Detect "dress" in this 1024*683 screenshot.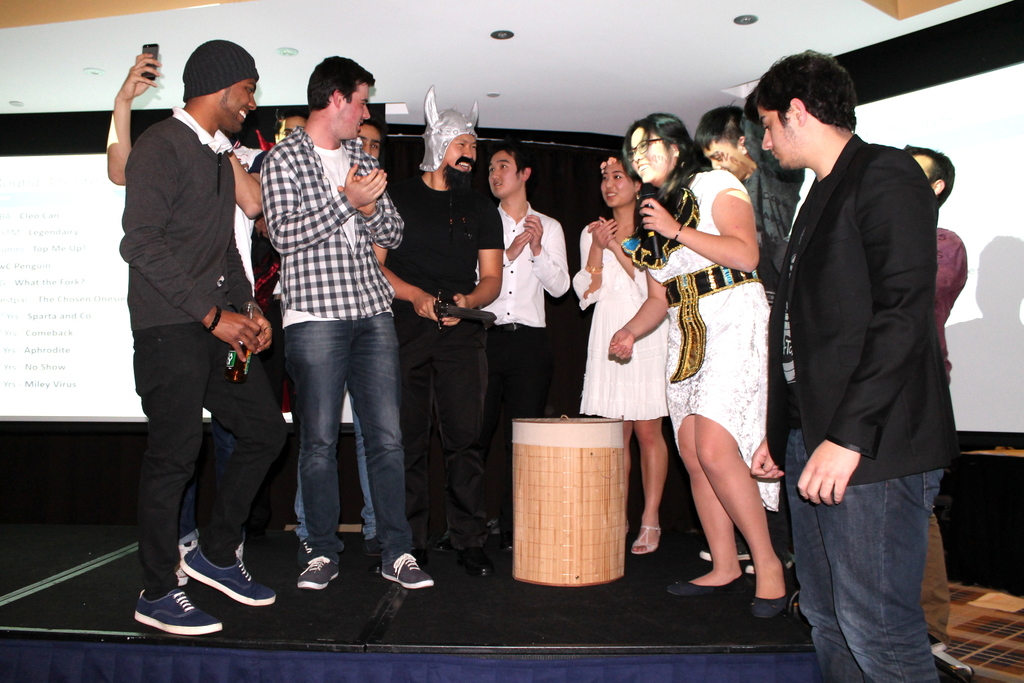
Detection: rect(573, 223, 673, 422).
